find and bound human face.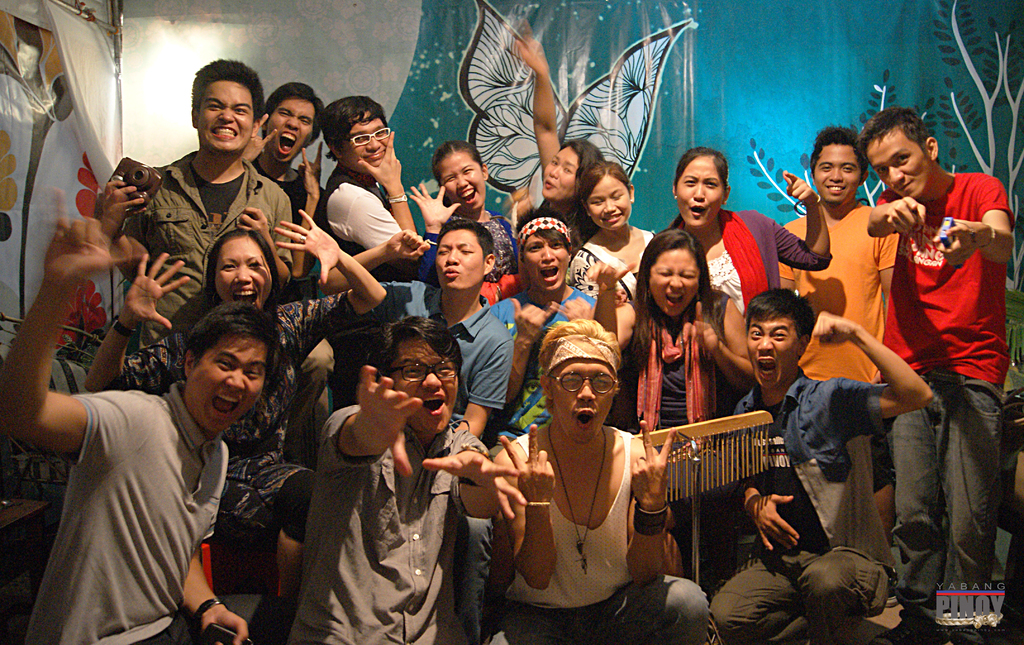
Bound: detection(676, 154, 726, 225).
